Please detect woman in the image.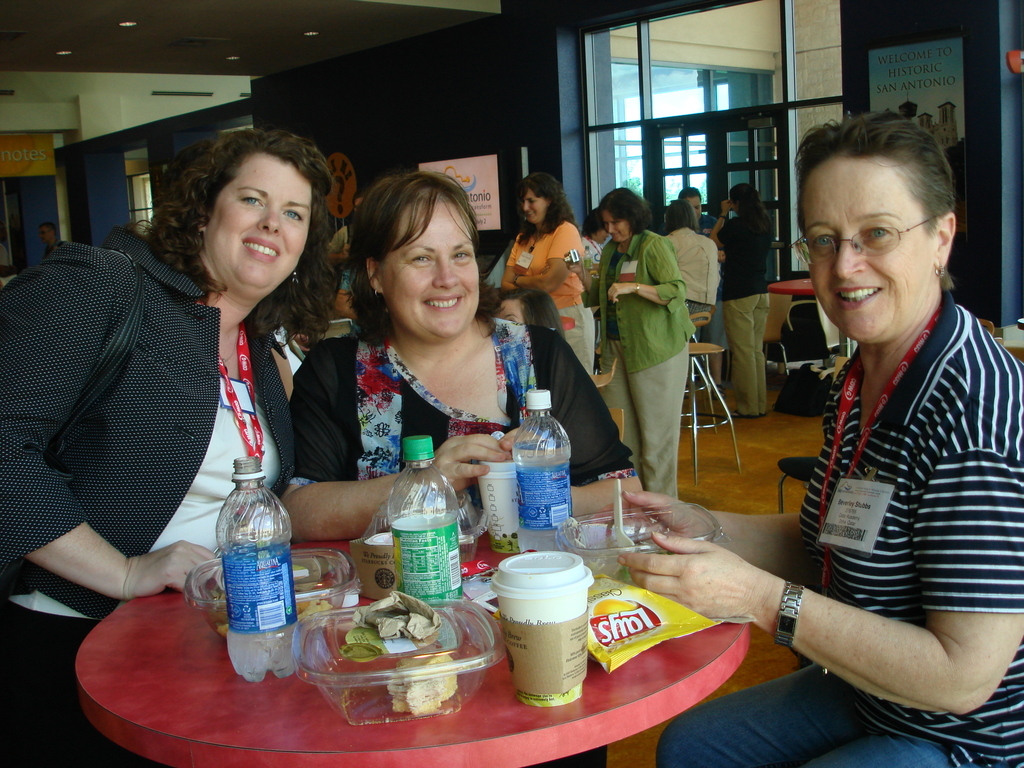
(499,170,597,381).
